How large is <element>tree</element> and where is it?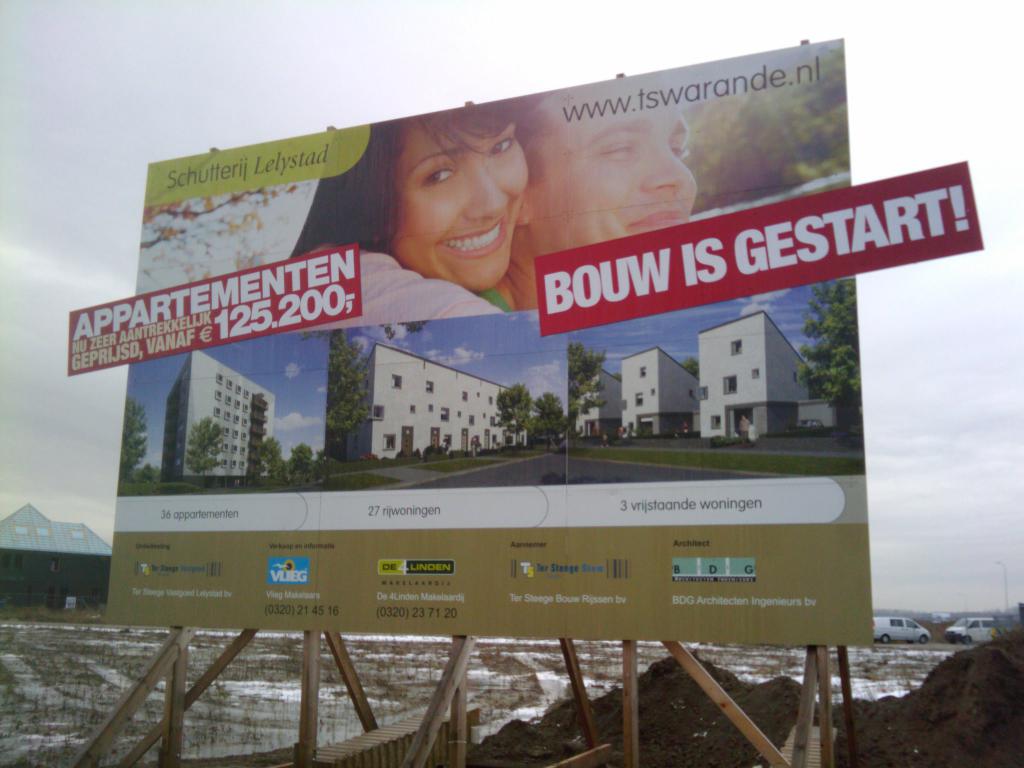
Bounding box: x1=495 y1=380 x2=527 y2=454.
